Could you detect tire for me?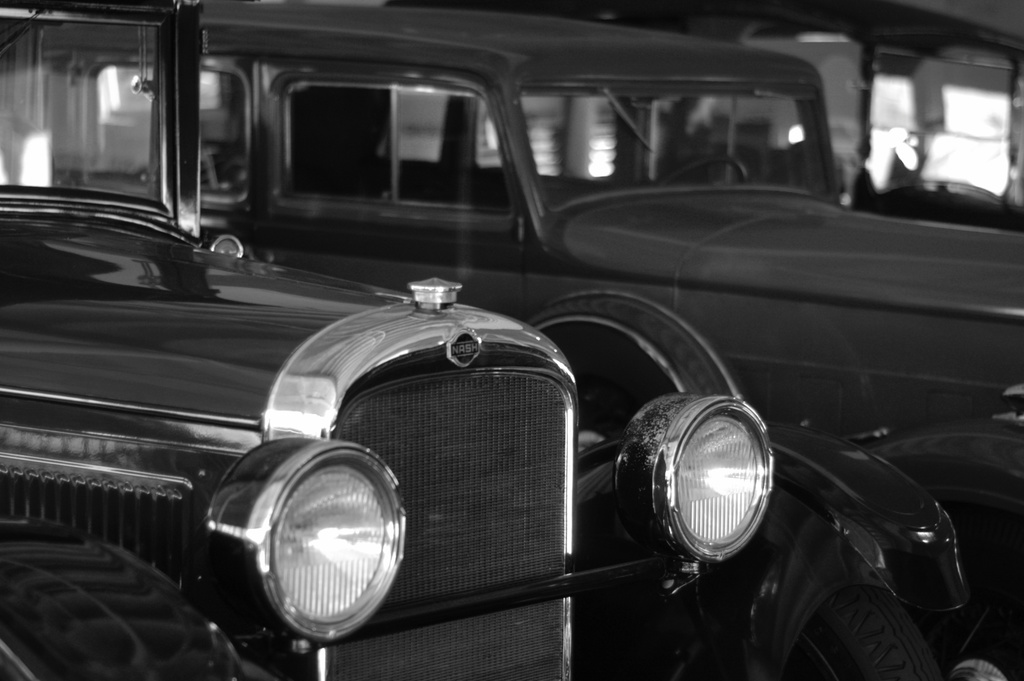
Detection result: l=861, t=411, r=1023, b=680.
